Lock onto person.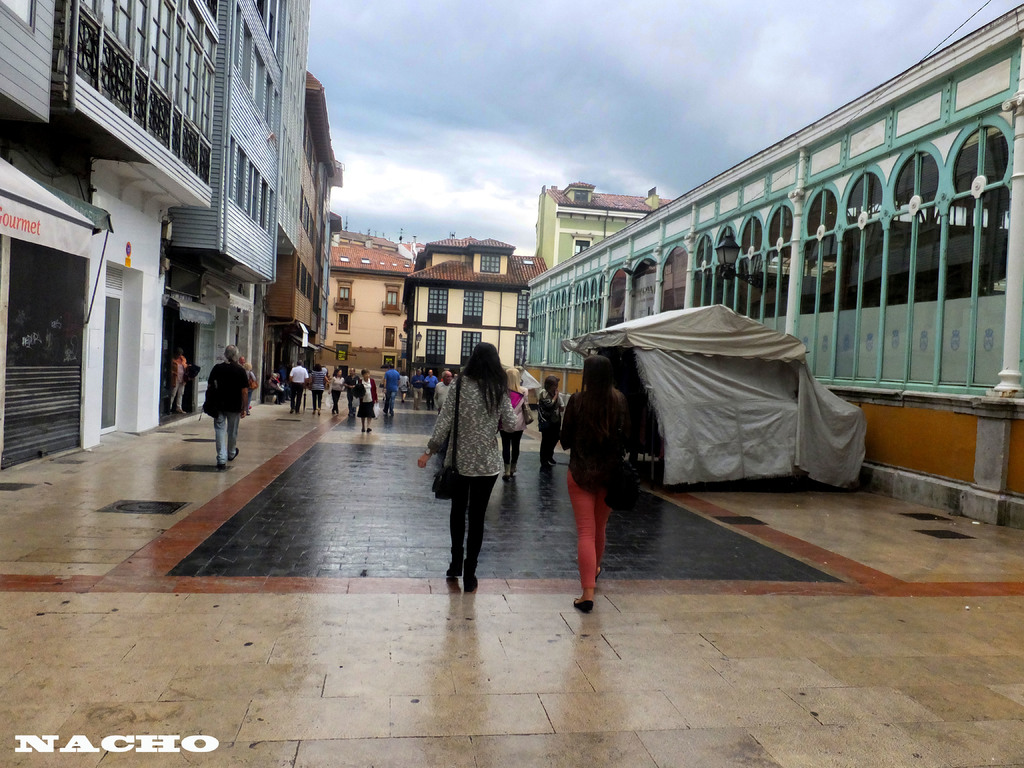
Locked: [433, 369, 452, 410].
